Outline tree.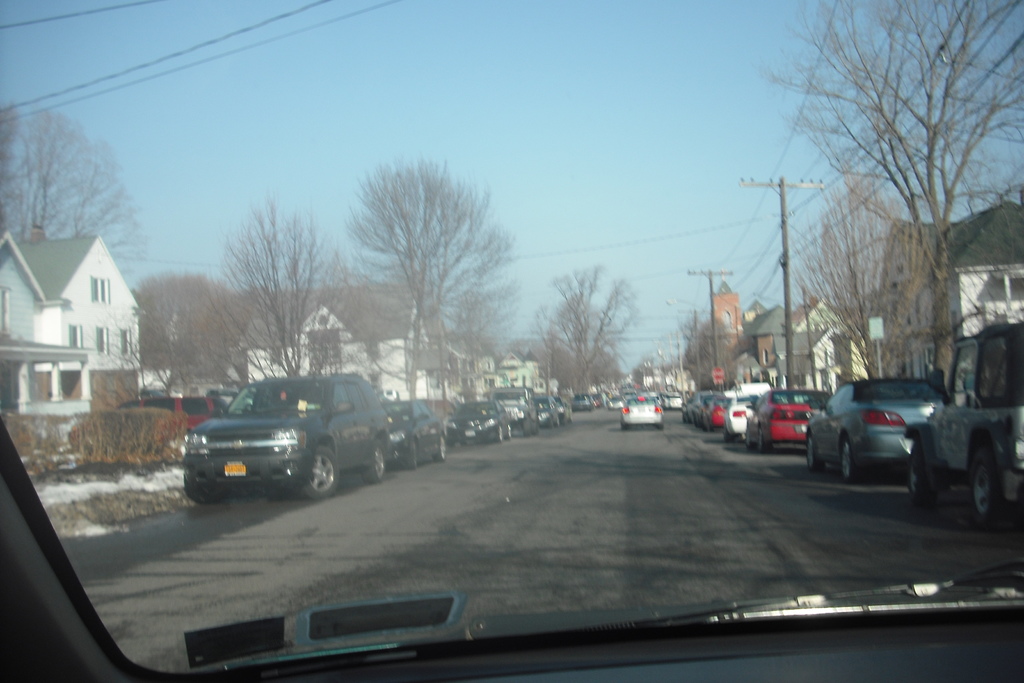
Outline: [left=124, top=274, right=262, bottom=415].
